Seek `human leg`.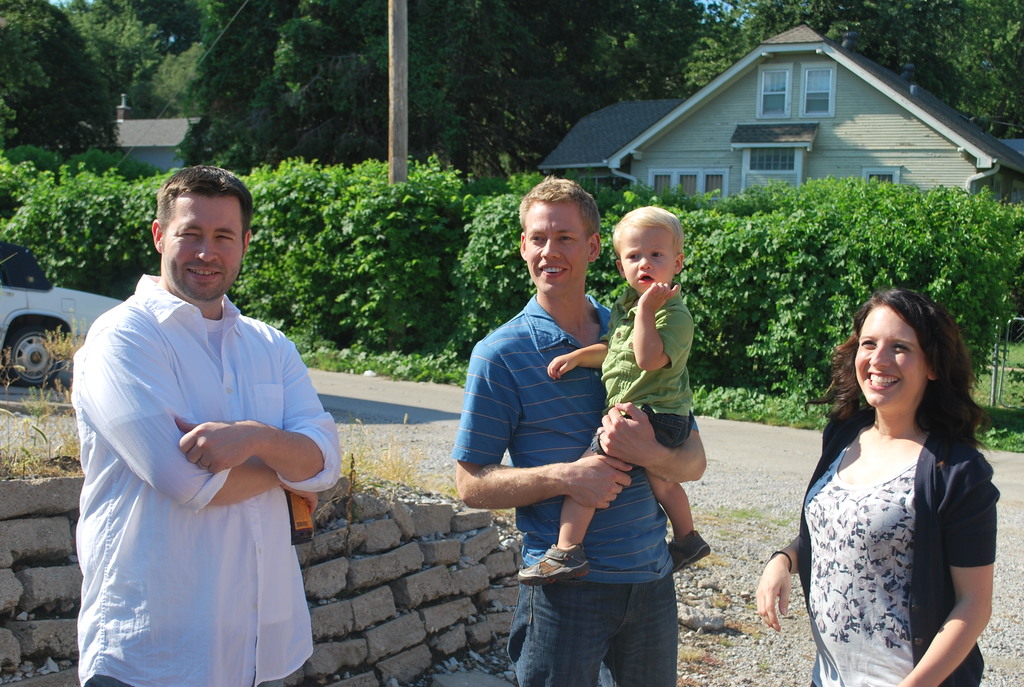
[508,581,610,686].
